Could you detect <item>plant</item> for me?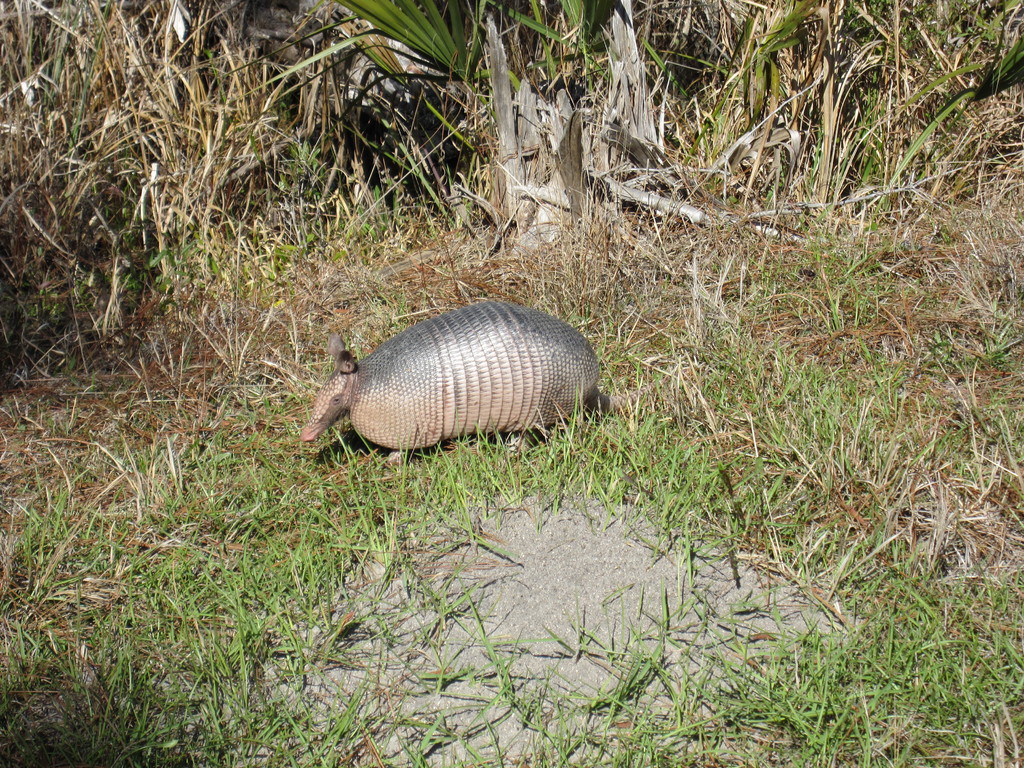
Detection result: crop(349, 0, 591, 155).
